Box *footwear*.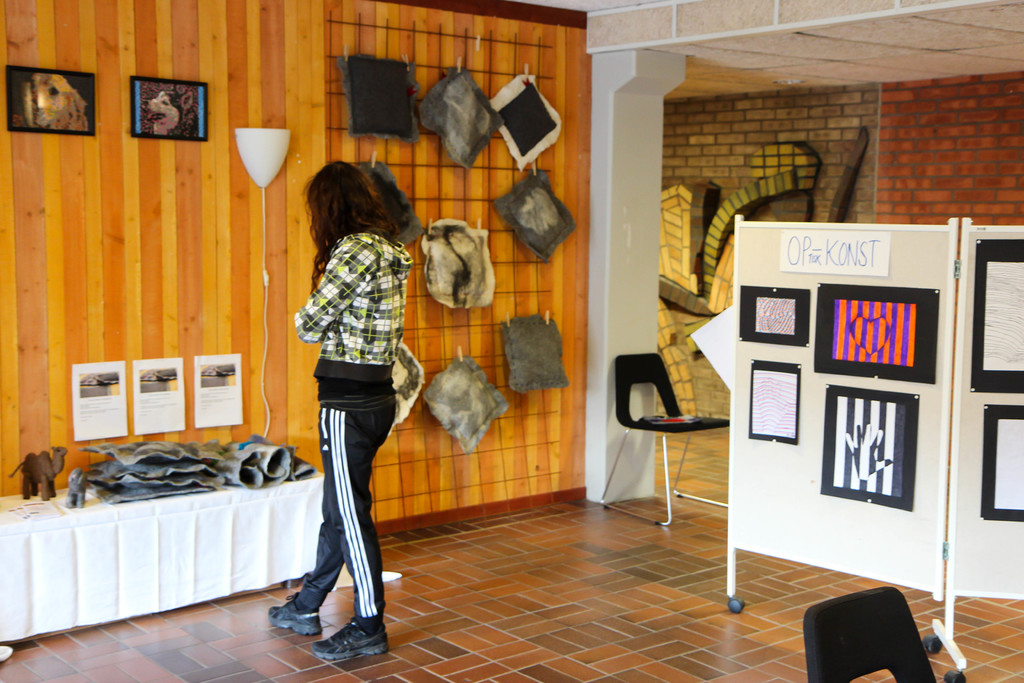
crop(310, 618, 387, 658).
